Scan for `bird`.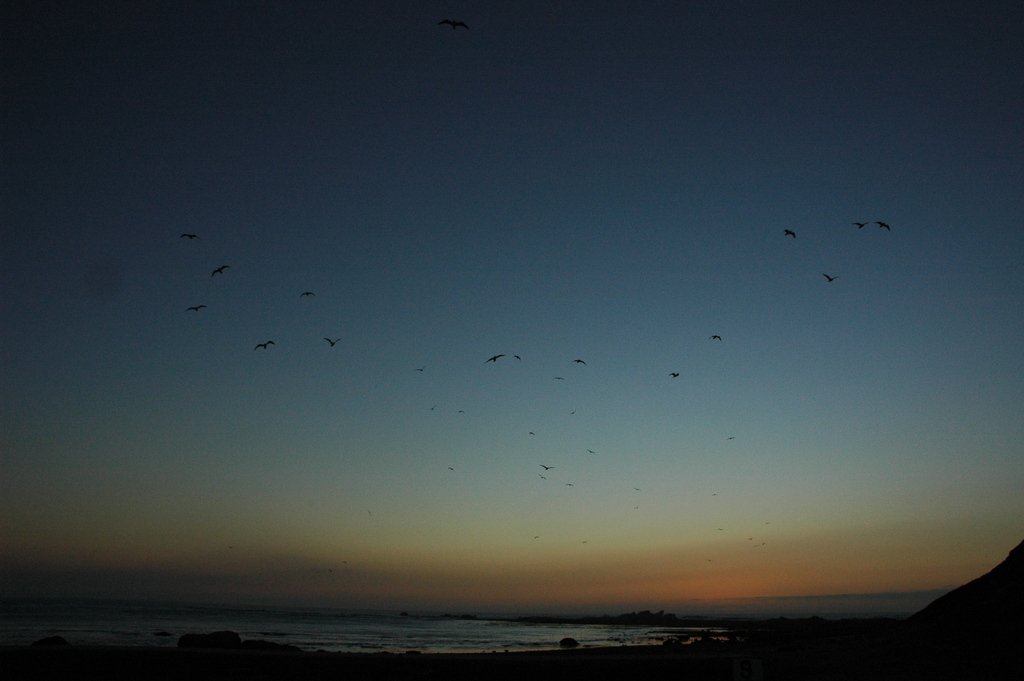
Scan result: <region>214, 265, 231, 281</region>.
